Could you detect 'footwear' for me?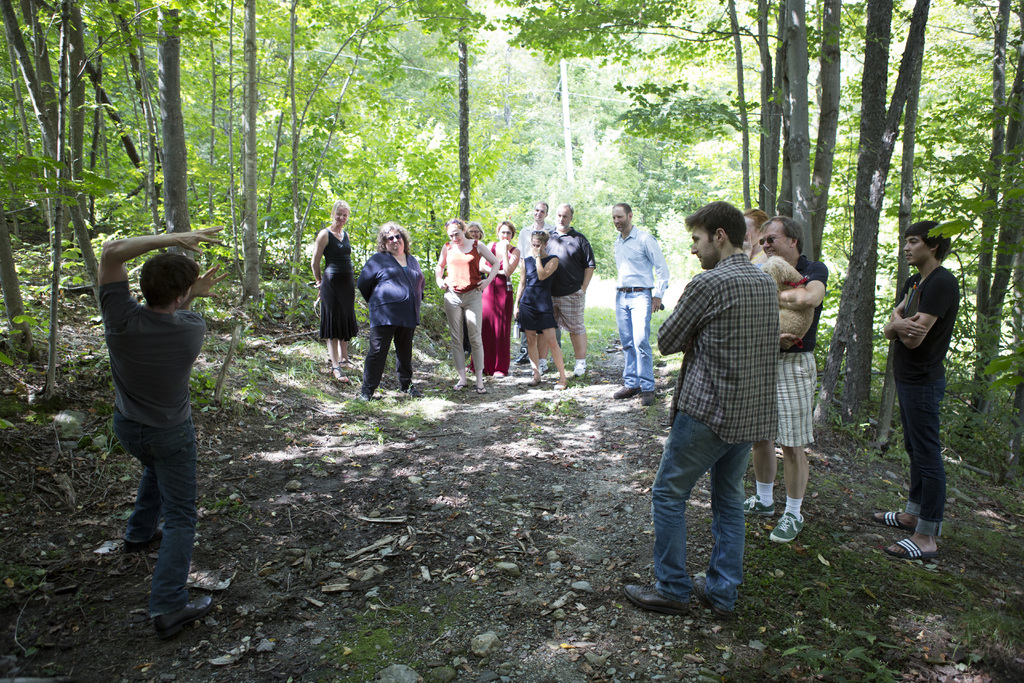
Detection result: {"left": 634, "top": 384, "right": 650, "bottom": 407}.
